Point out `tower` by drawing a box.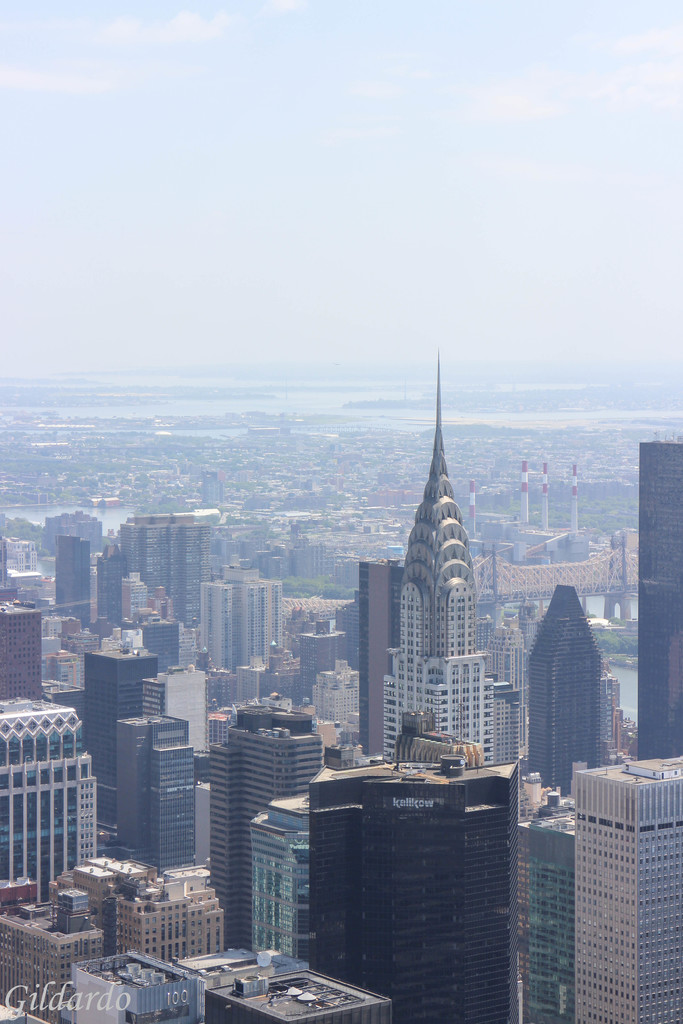
pyautogui.locateOnScreen(46, 528, 86, 641).
